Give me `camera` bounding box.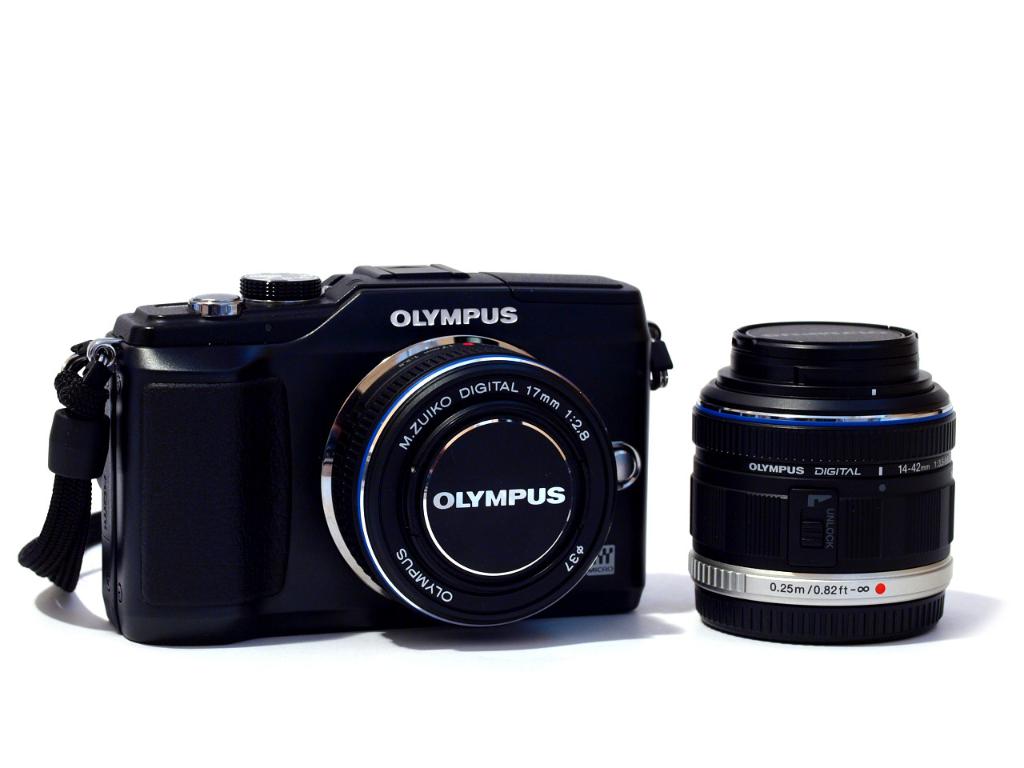
(x1=691, y1=320, x2=955, y2=642).
